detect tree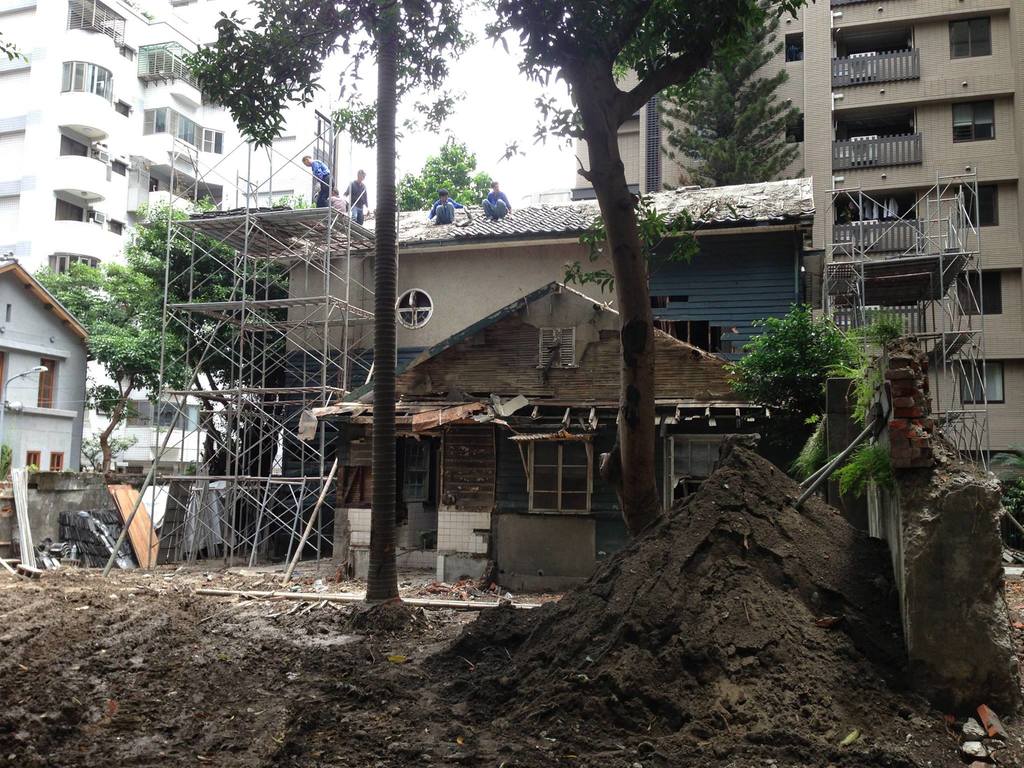
x1=397, y1=143, x2=493, y2=212
